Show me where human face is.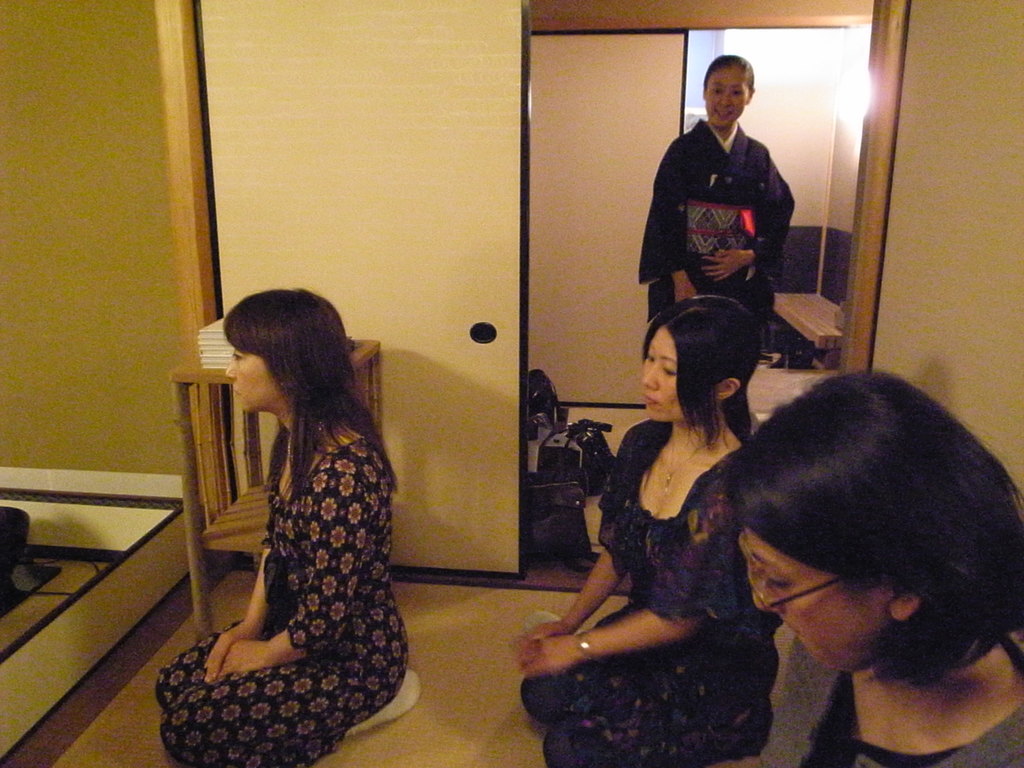
human face is at <box>224,347,281,413</box>.
